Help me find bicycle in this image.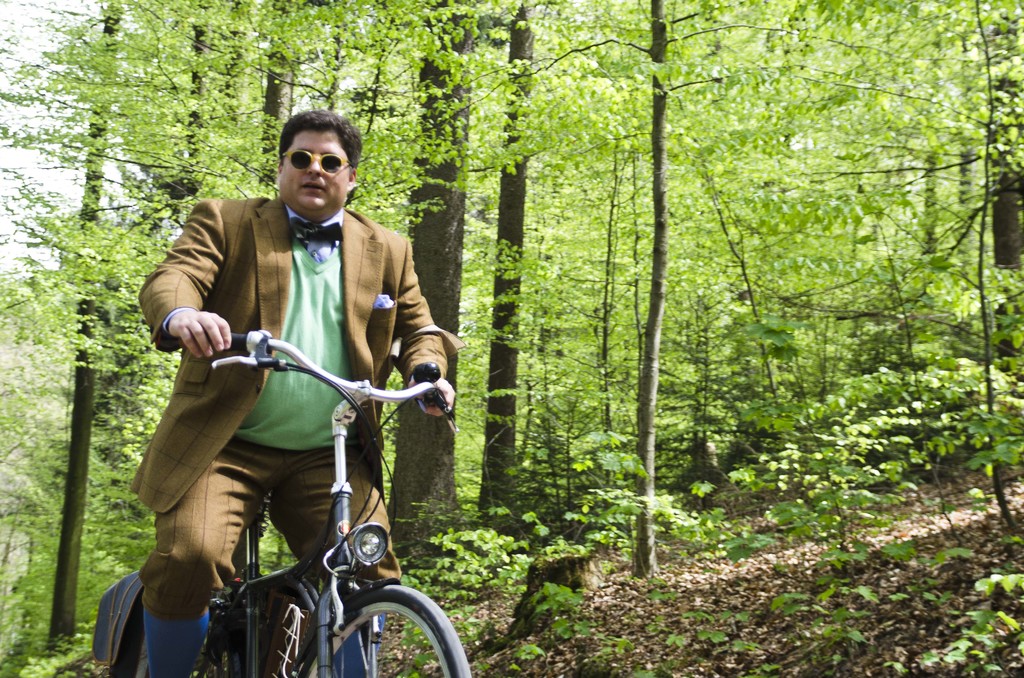
Found it: left=135, top=358, right=454, bottom=674.
